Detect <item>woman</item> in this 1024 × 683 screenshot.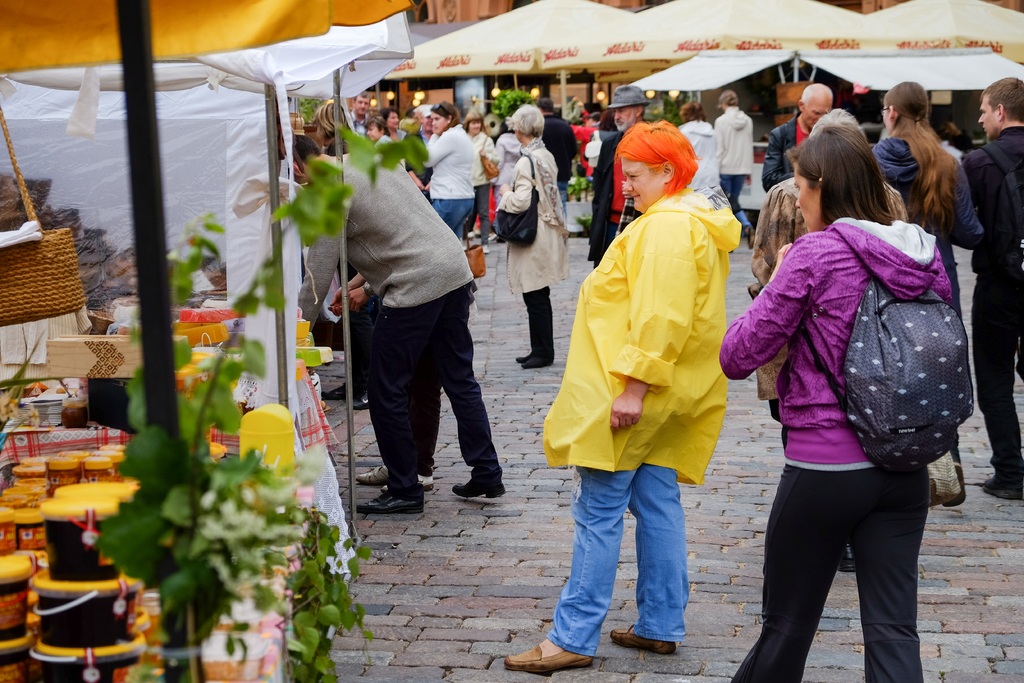
Detection: bbox=[497, 115, 729, 679].
